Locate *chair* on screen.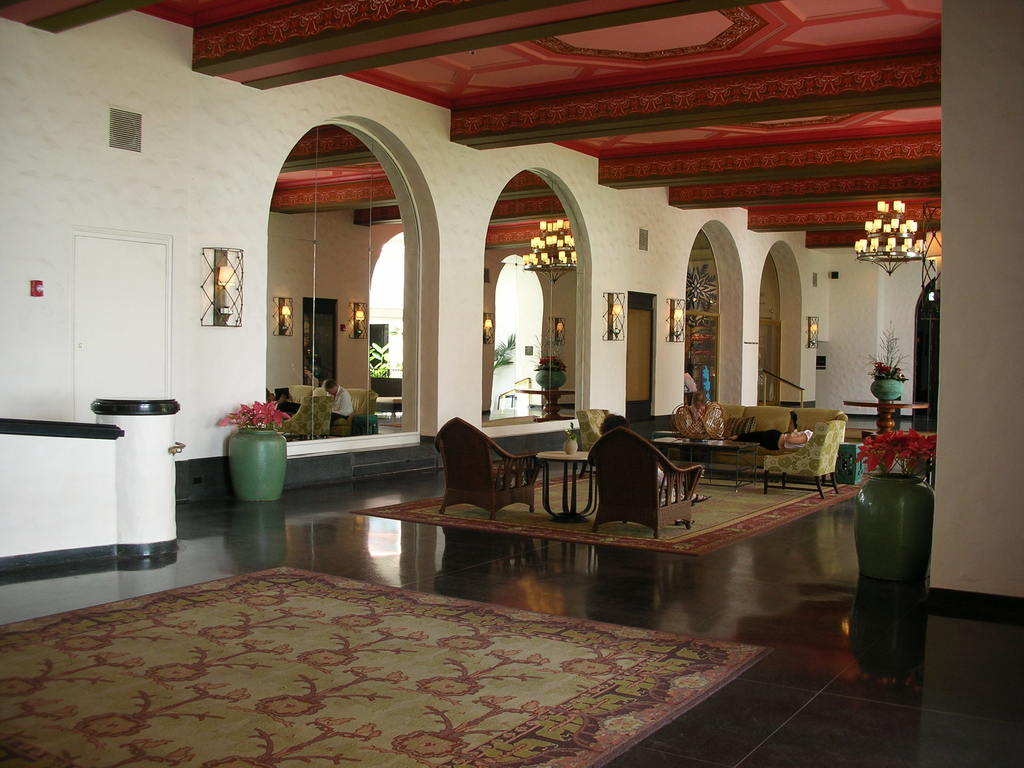
On screen at {"x1": 578, "y1": 404, "x2": 639, "y2": 474}.
